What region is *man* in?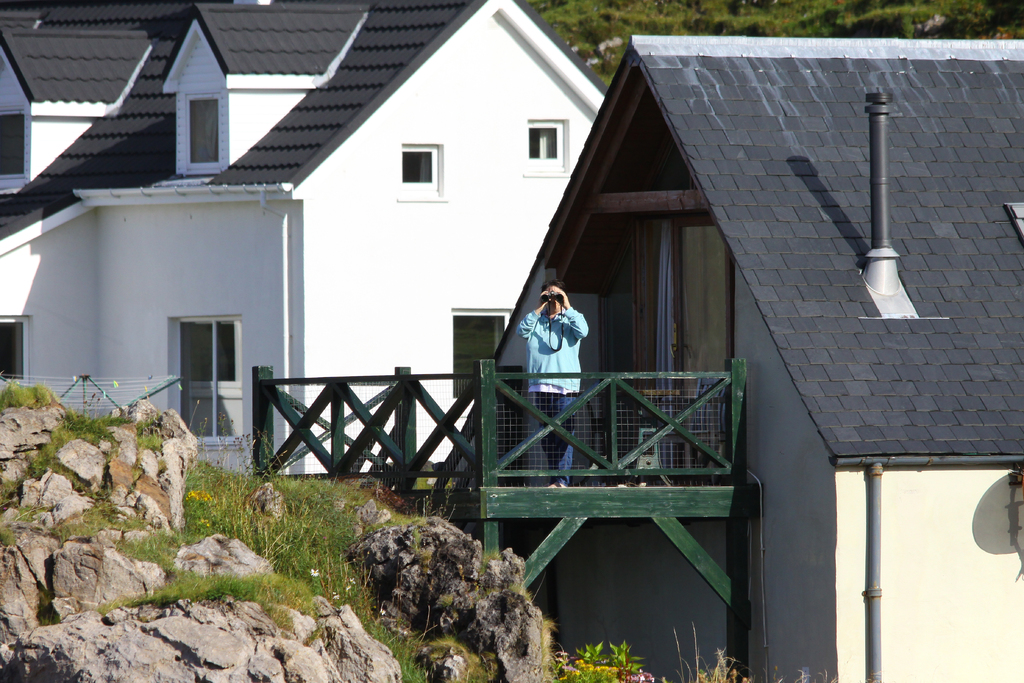
select_region(515, 278, 586, 486).
